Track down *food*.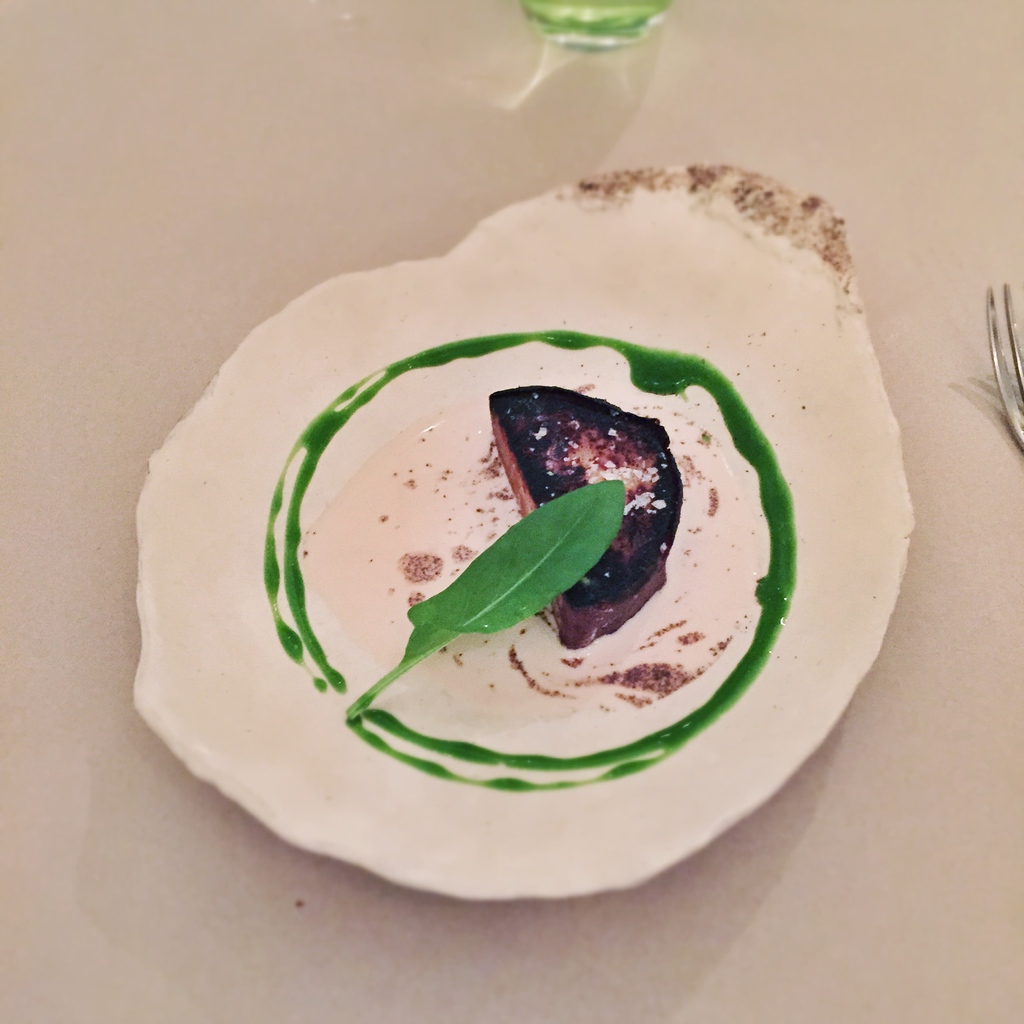
Tracked to 419,362,724,713.
